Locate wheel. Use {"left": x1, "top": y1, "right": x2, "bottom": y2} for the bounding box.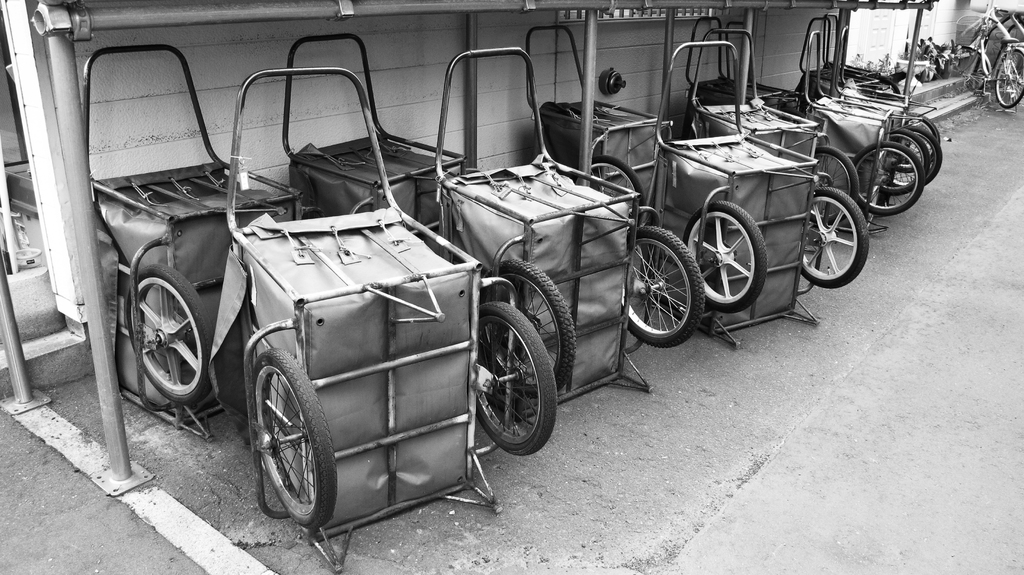
{"left": 476, "top": 299, "right": 559, "bottom": 455}.
